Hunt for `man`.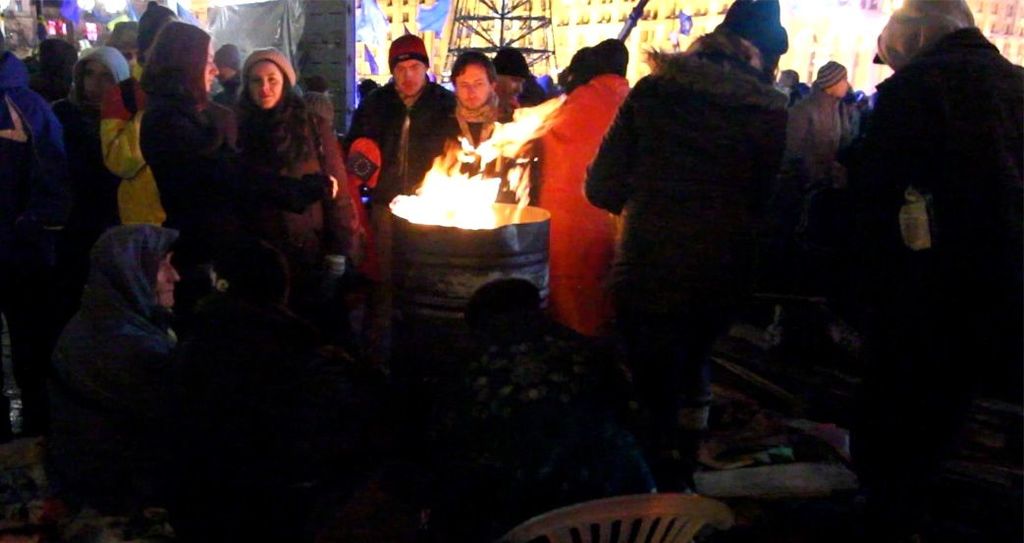
Hunted down at box=[99, 0, 180, 222].
